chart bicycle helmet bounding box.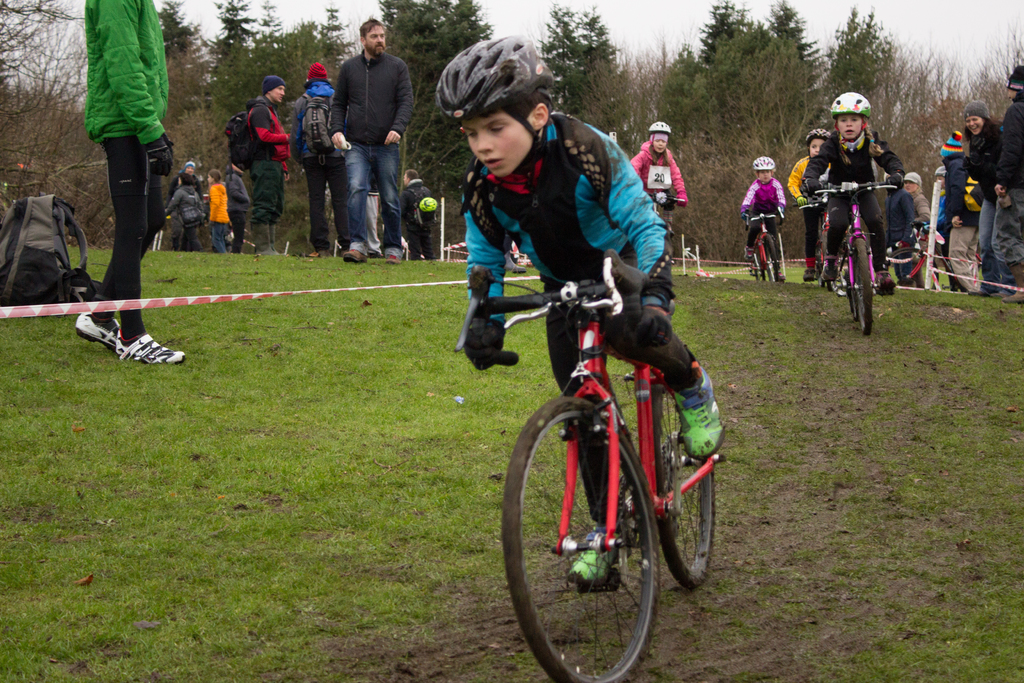
Charted: {"x1": 438, "y1": 38, "x2": 552, "y2": 183}.
